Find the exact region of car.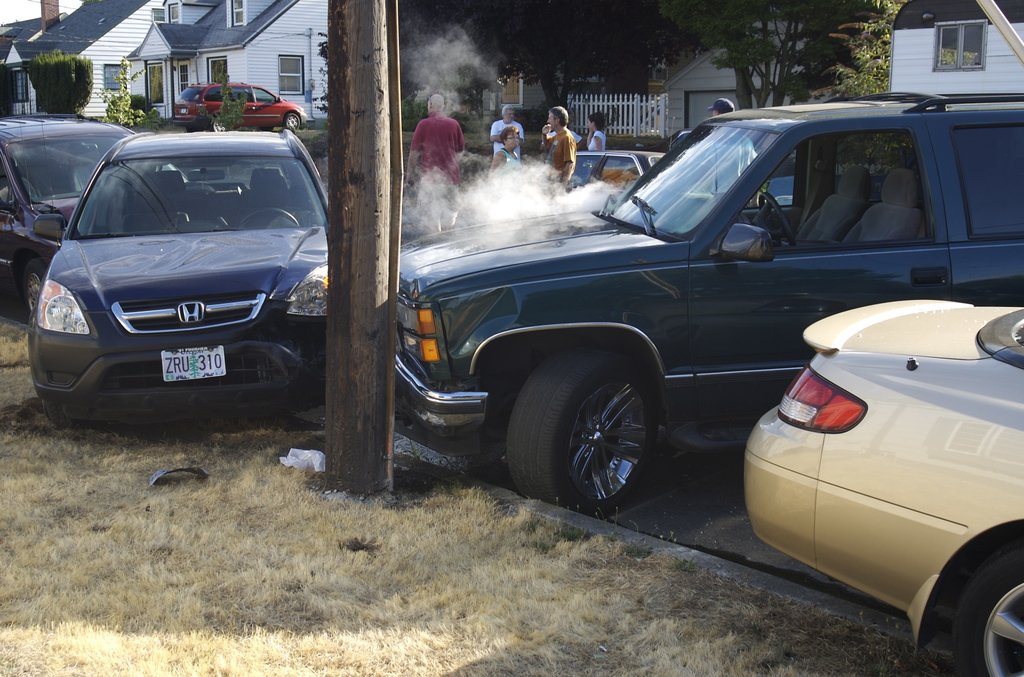
Exact region: Rect(28, 127, 331, 428).
